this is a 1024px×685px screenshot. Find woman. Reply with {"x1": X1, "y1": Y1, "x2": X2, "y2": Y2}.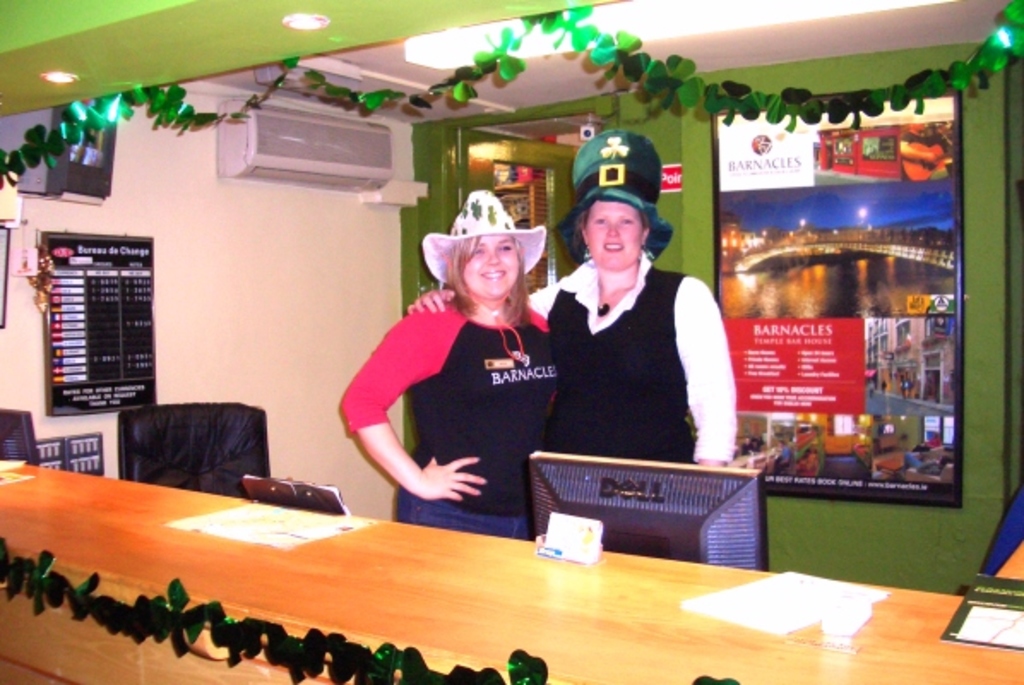
{"x1": 358, "y1": 185, "x2": 570, "y2": 558}.
